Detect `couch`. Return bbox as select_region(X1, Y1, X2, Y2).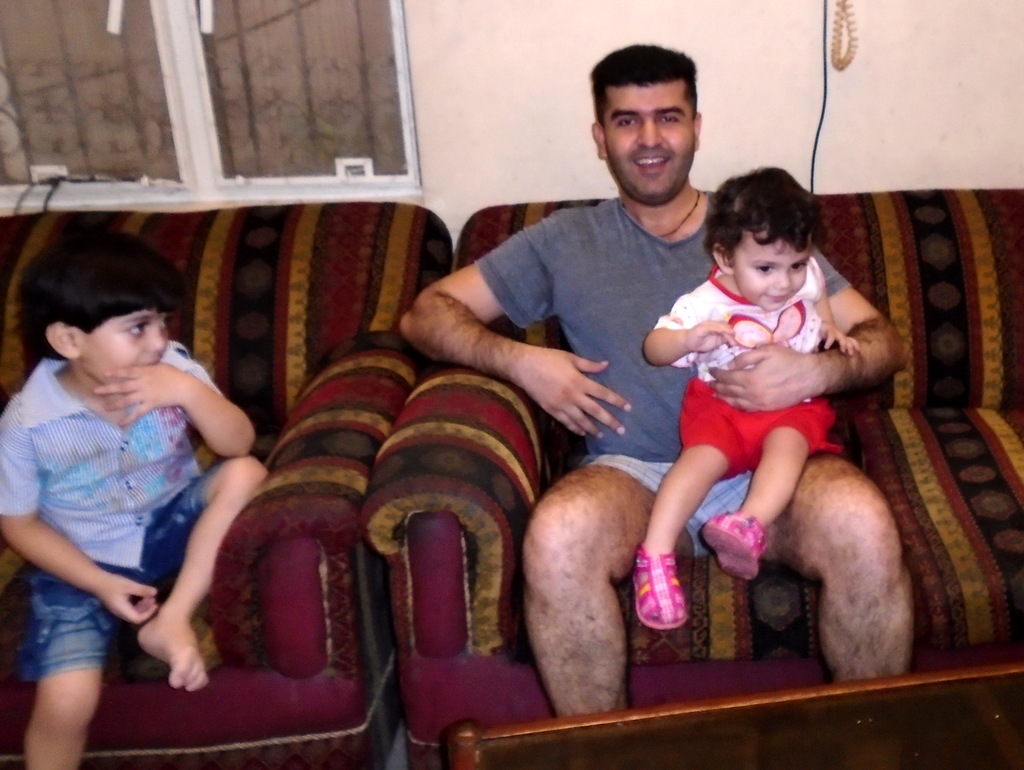
select_region(269, 185, 1005, 749).
